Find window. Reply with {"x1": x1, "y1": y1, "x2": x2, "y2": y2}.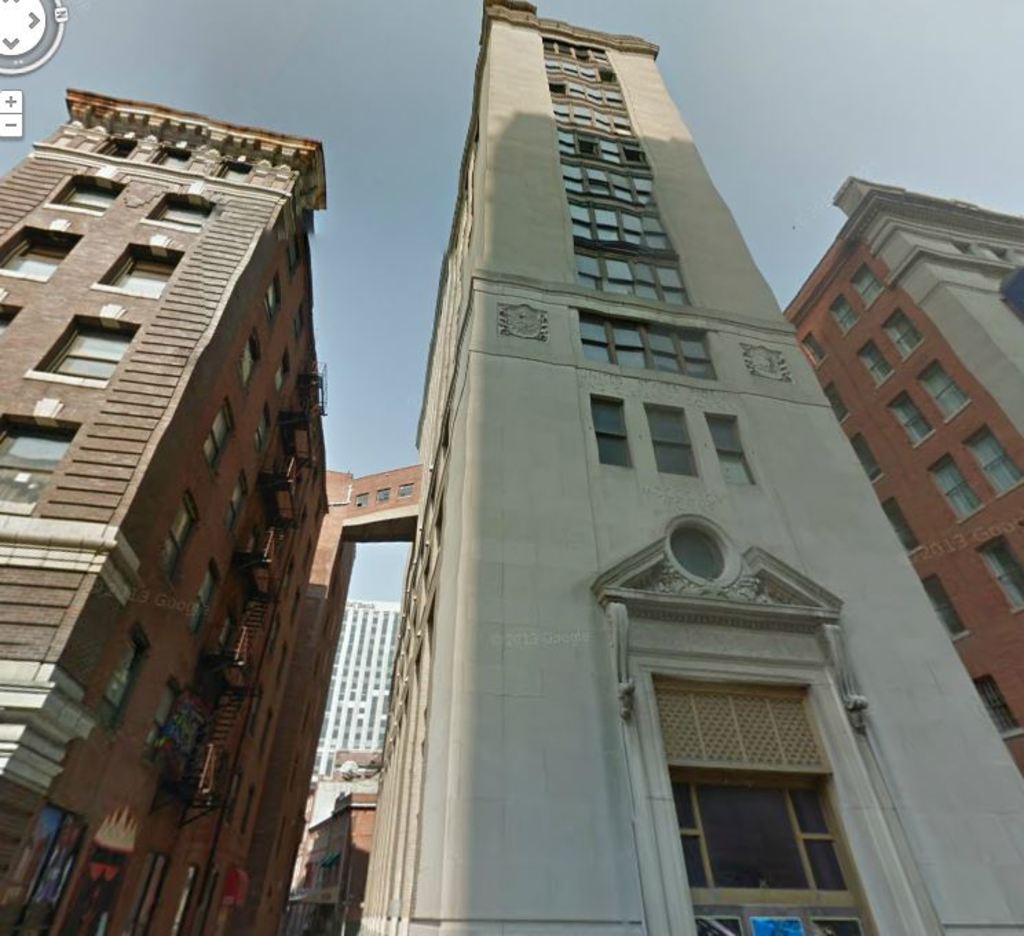
{"x1": 823, "y1": 293, "x2": 864, "y2": 337}.
